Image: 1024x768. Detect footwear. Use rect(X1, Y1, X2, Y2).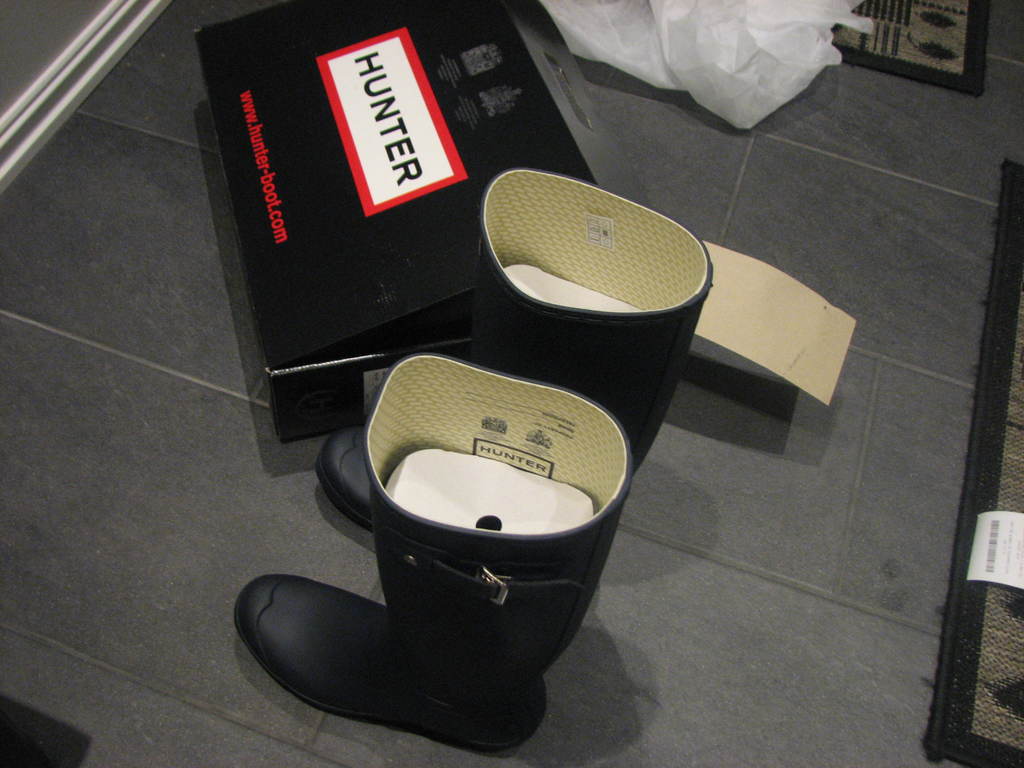
rect(242, 342, 648, 753).
